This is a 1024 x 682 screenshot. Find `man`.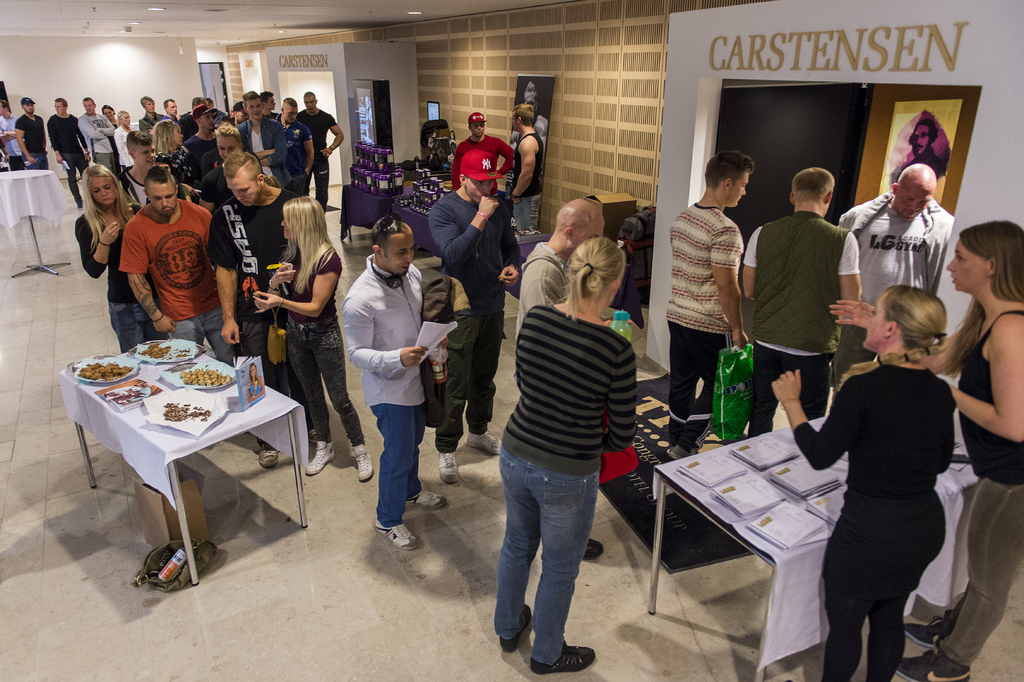
Bounding box: 205:153:302:401.
